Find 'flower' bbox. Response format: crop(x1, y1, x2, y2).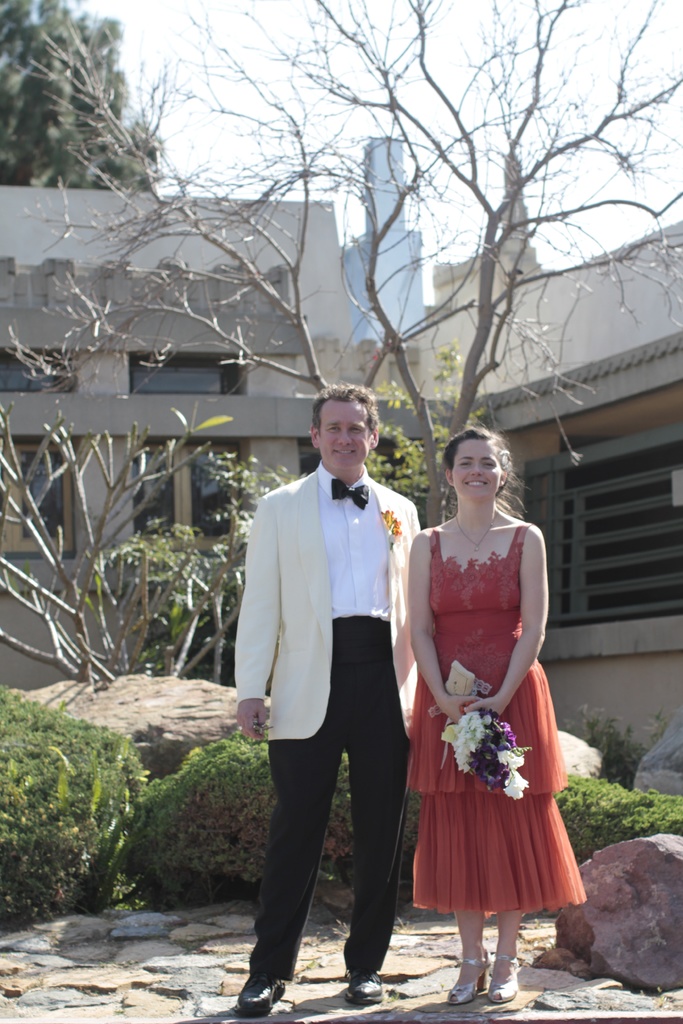
crop(504, 772, 530, 797).
